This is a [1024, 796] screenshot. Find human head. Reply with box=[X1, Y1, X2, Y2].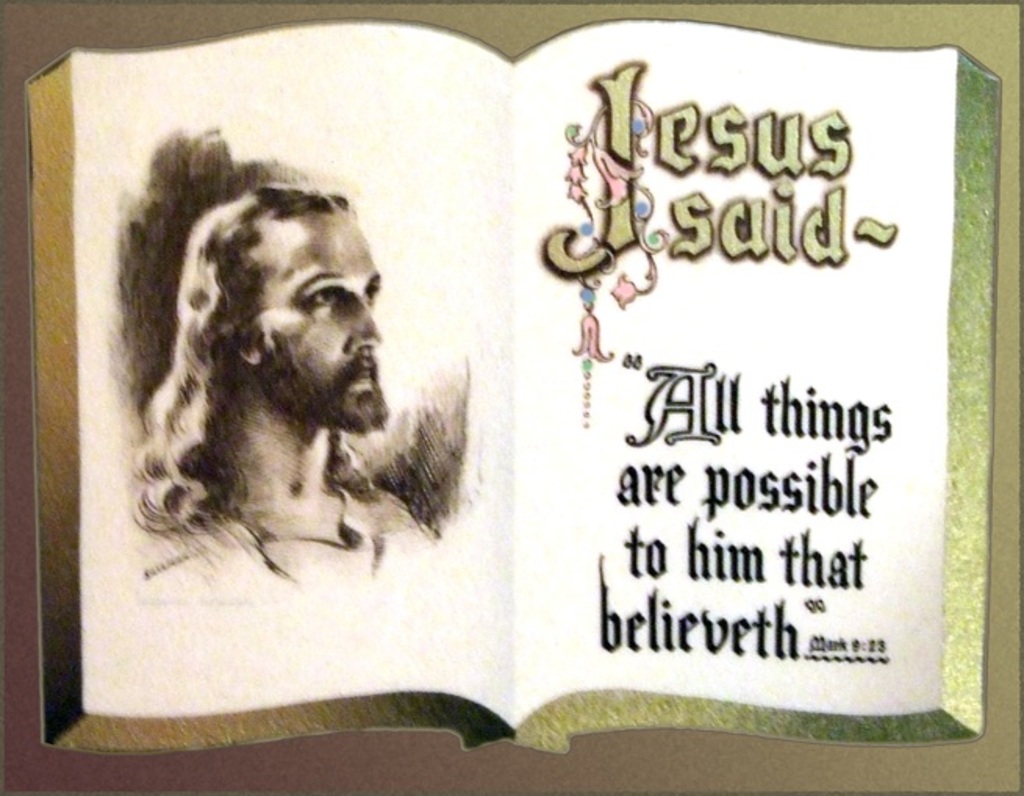
box=[169, 163, 378, 455].
